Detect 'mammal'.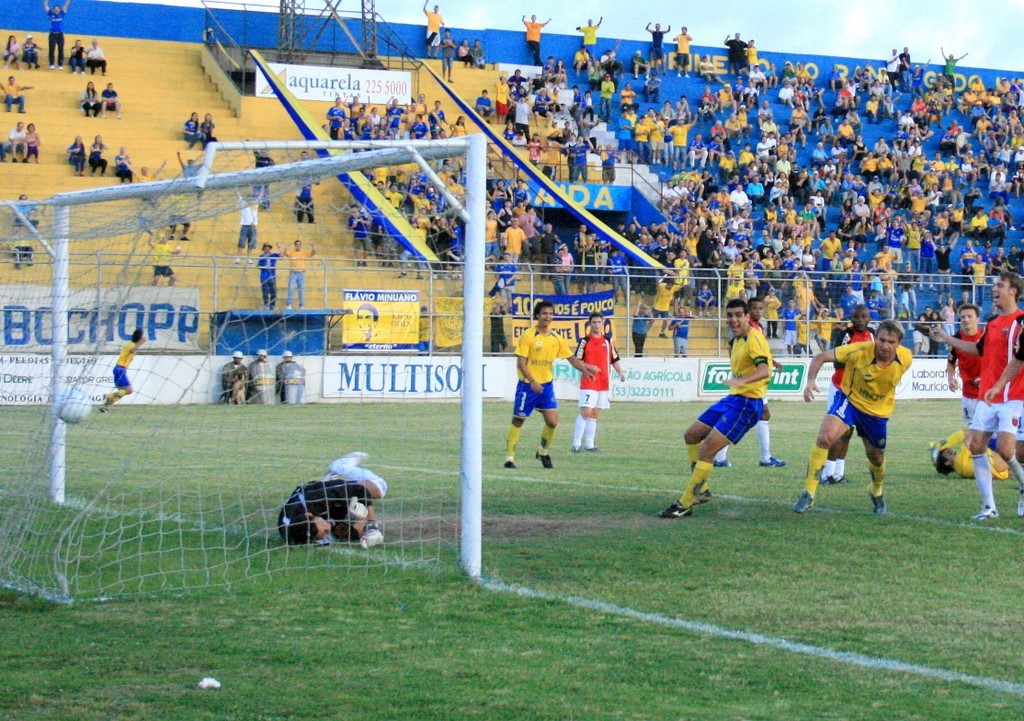
Detected at Rect(926, 435, 1023, 478).
